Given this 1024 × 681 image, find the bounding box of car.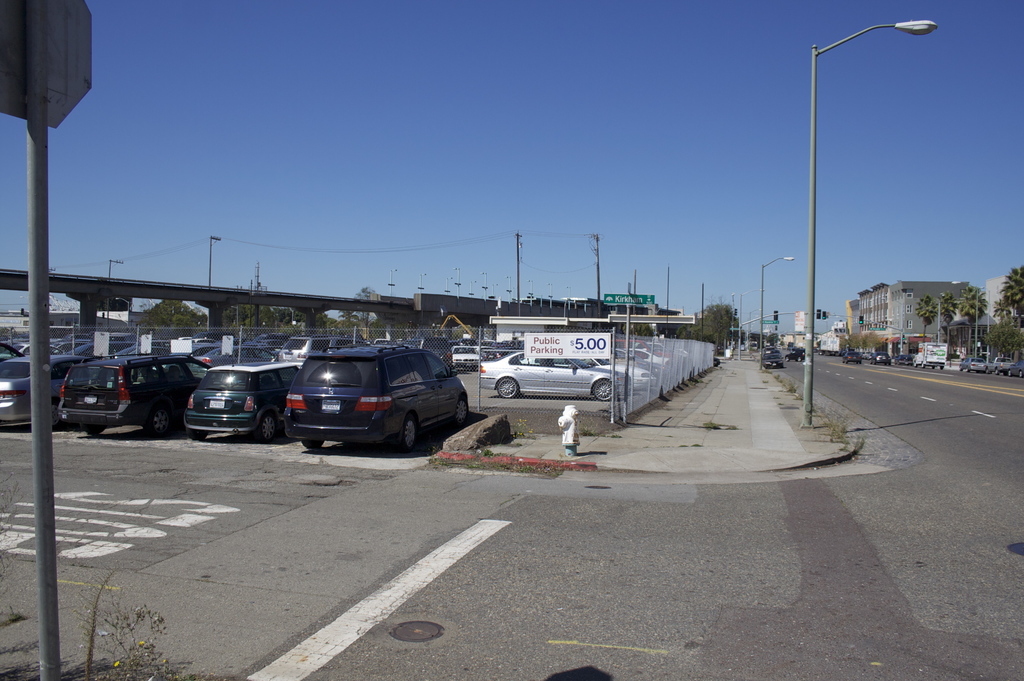
crop(285, 347, 470, 452).
